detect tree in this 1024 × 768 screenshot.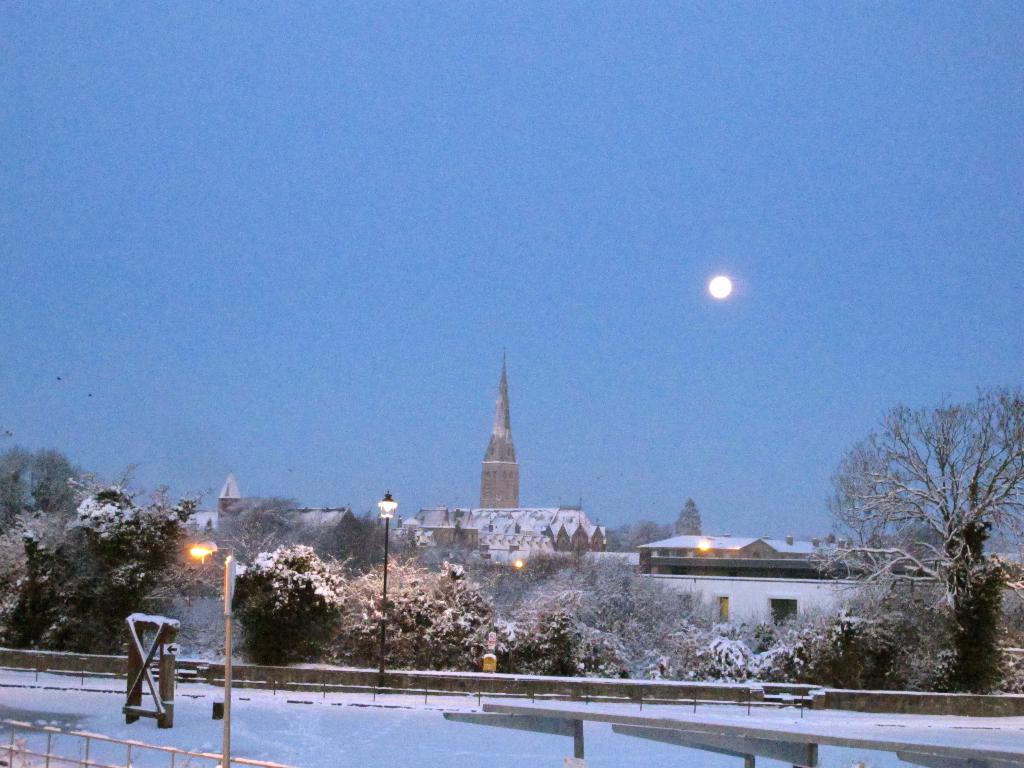
Detection: crop(225, 544, 342, 651).
